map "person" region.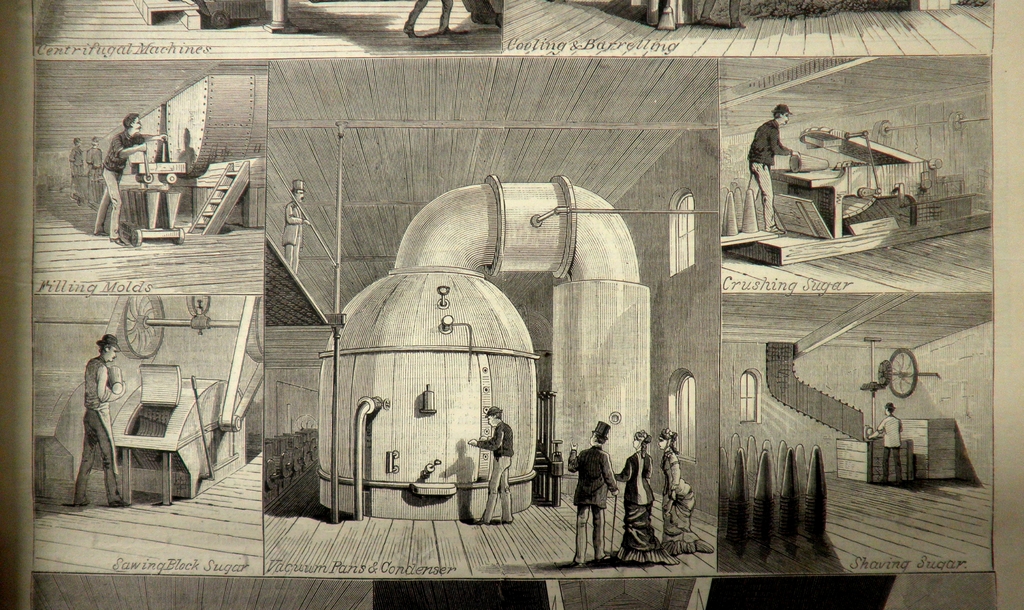
Mapped to l=69, t=332, r=122, b=510.
